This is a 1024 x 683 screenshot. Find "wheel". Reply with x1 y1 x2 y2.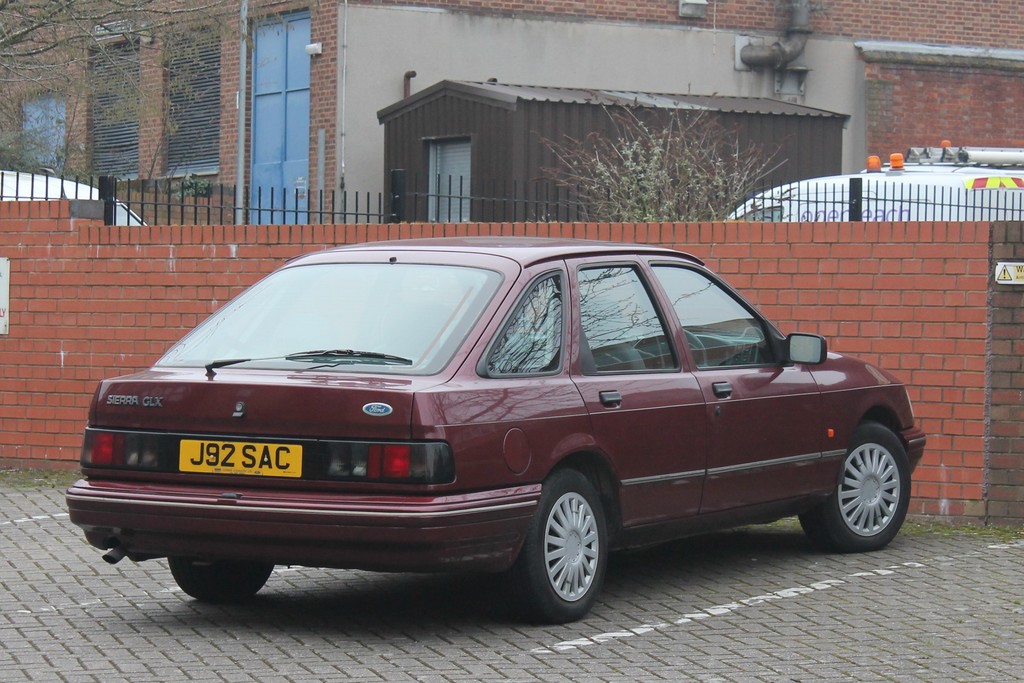
164 552 268 605.
